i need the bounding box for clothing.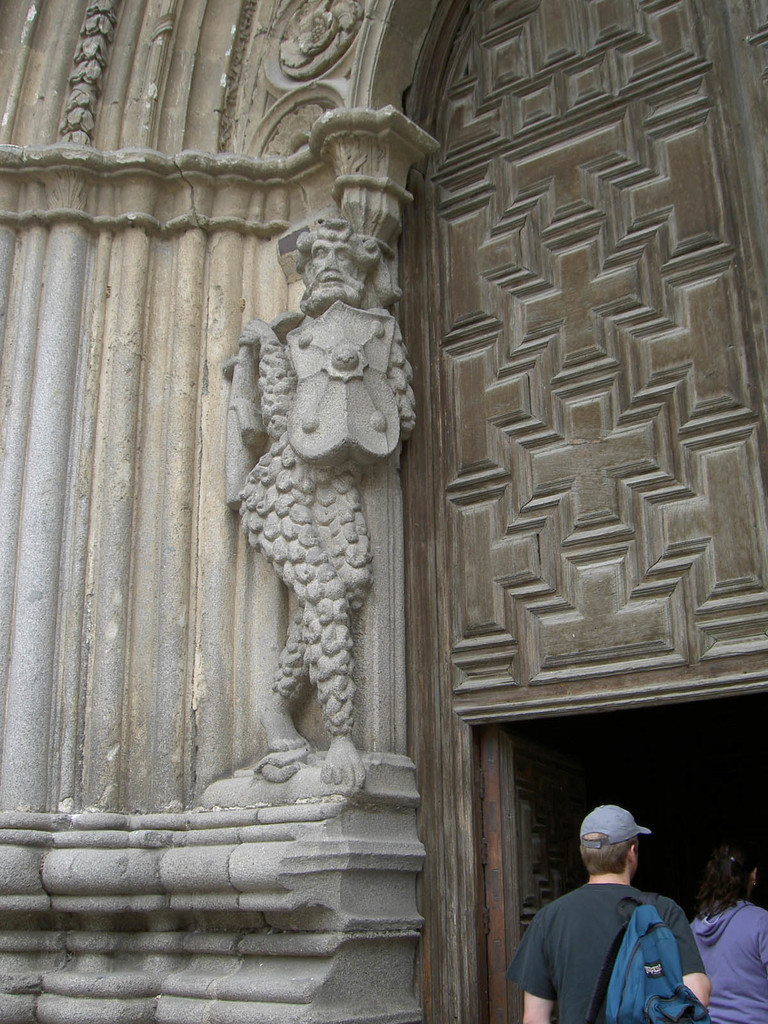
Here it is: [515,851,717,1018].
